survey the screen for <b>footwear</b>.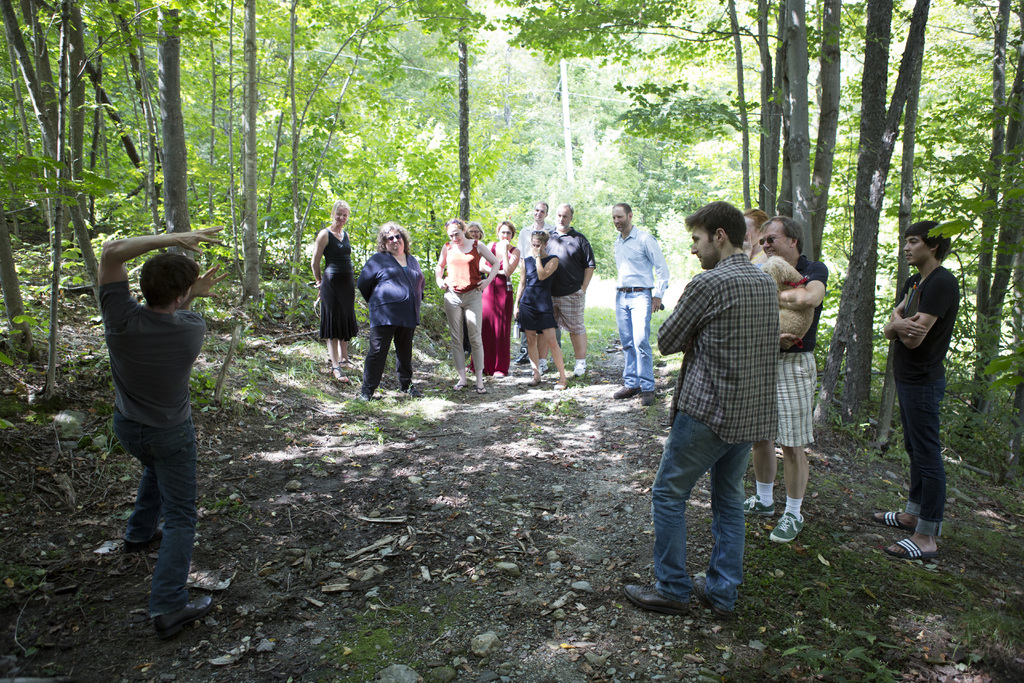
Survey found: bbox(456, 379, 470, 395).
